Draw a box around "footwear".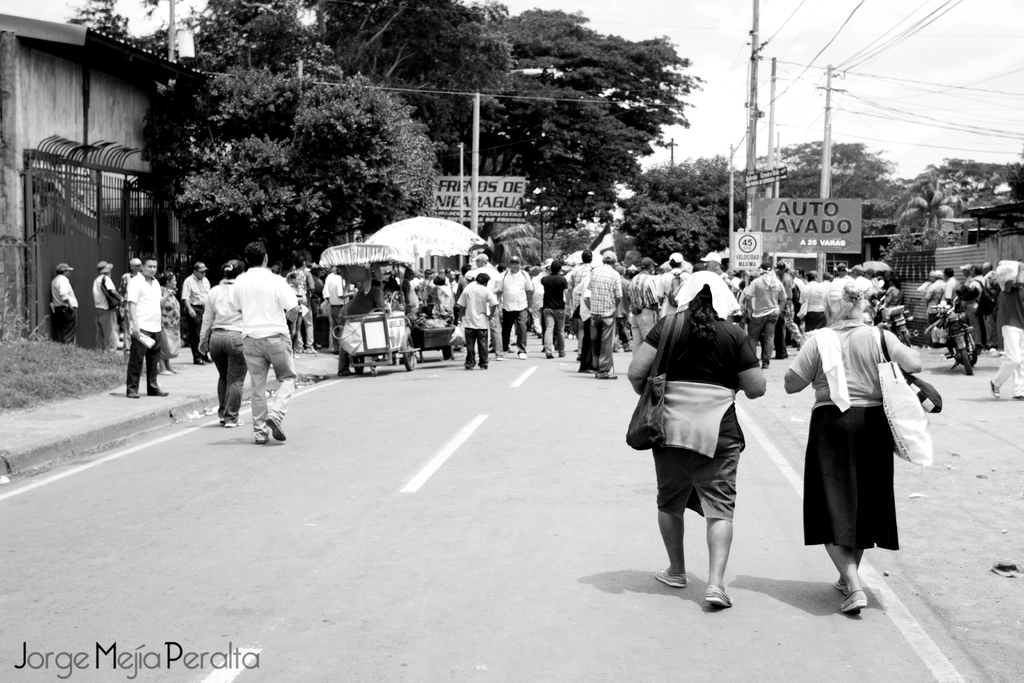
pyautogui.locateOnScreen(542, 344, 554, 360).
